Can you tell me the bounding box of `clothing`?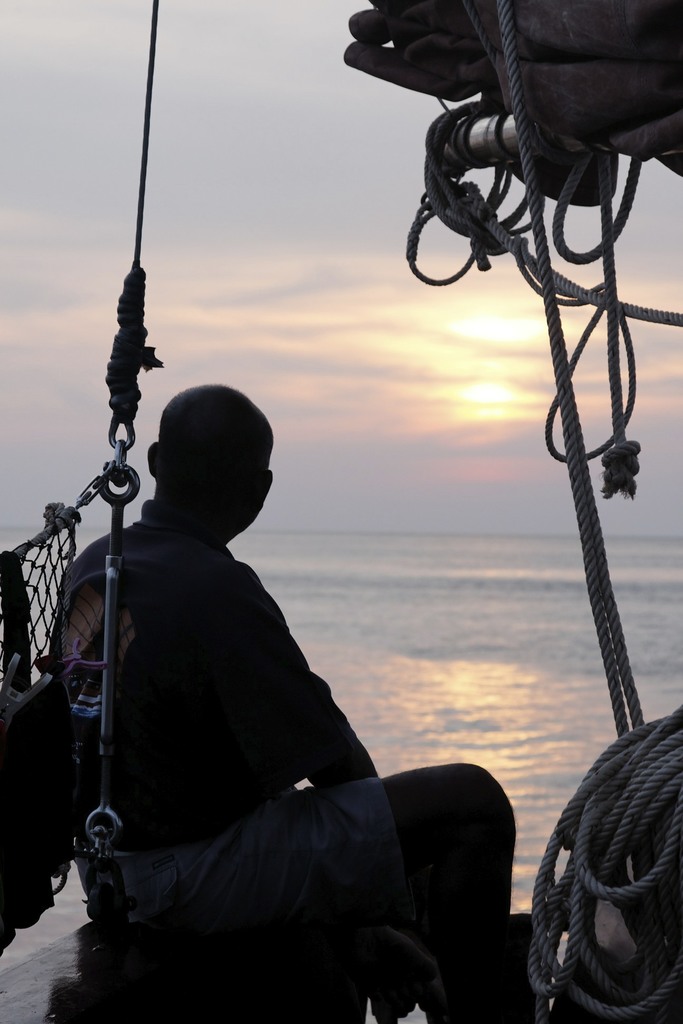
left=70, top=321, right=500, bottom=988.
